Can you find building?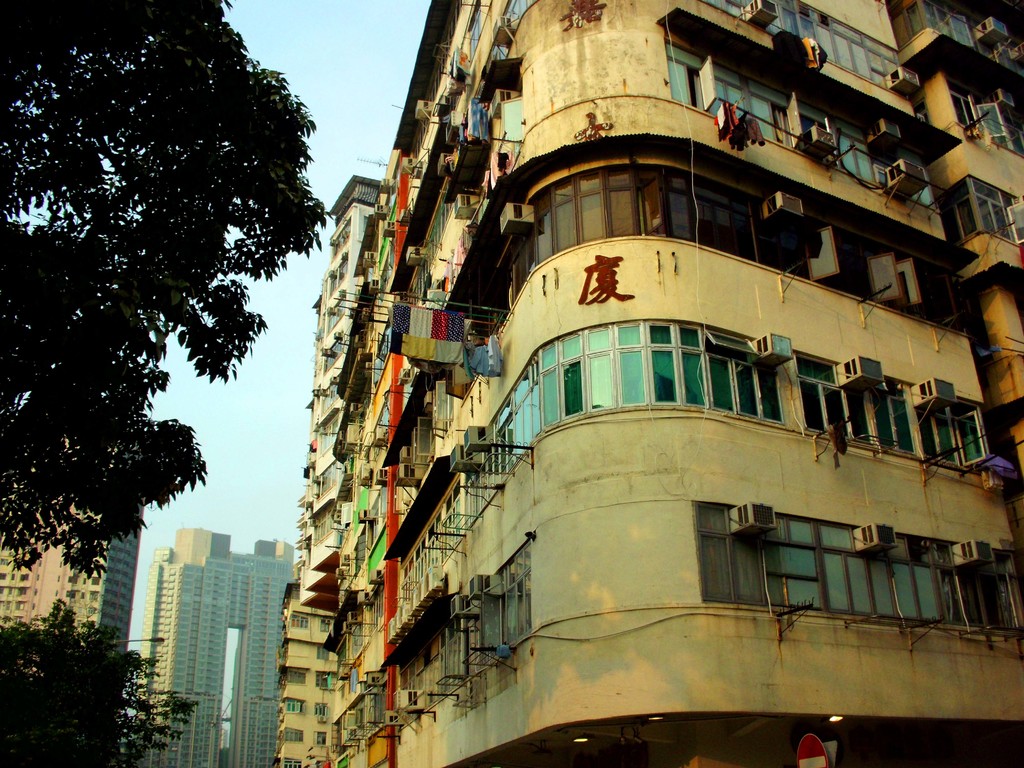
Yes, bounding box: bbox(0, 439, 141, 689).
